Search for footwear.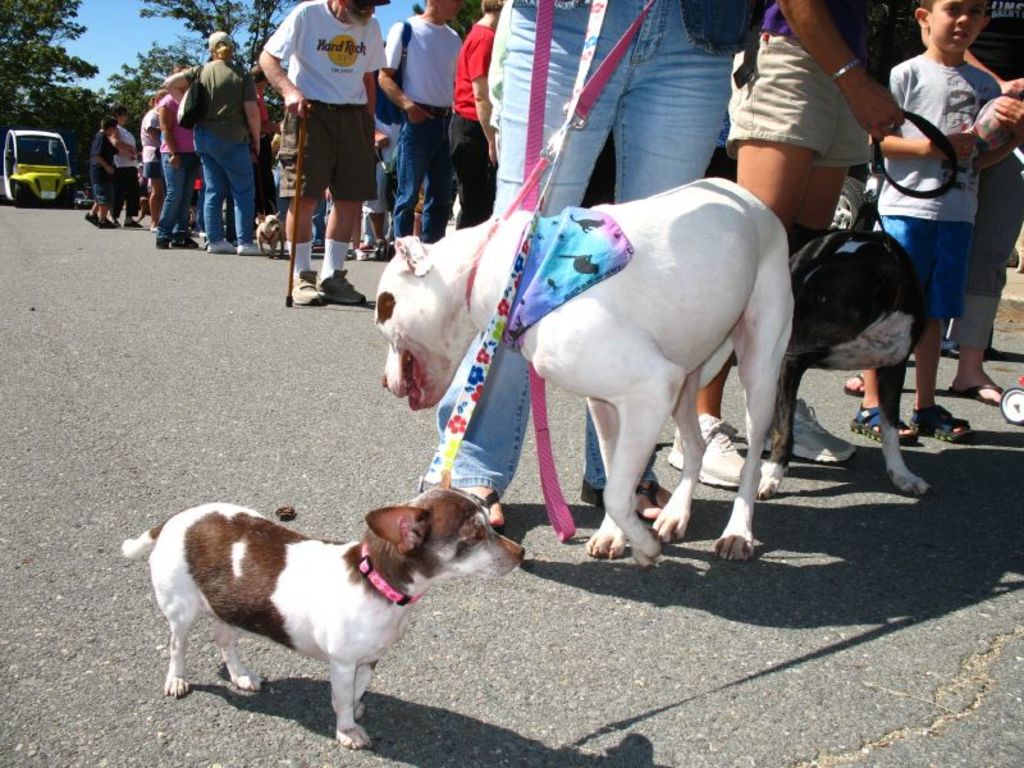
Found at [x1=360, y1=242, x2=371, y2=248].
